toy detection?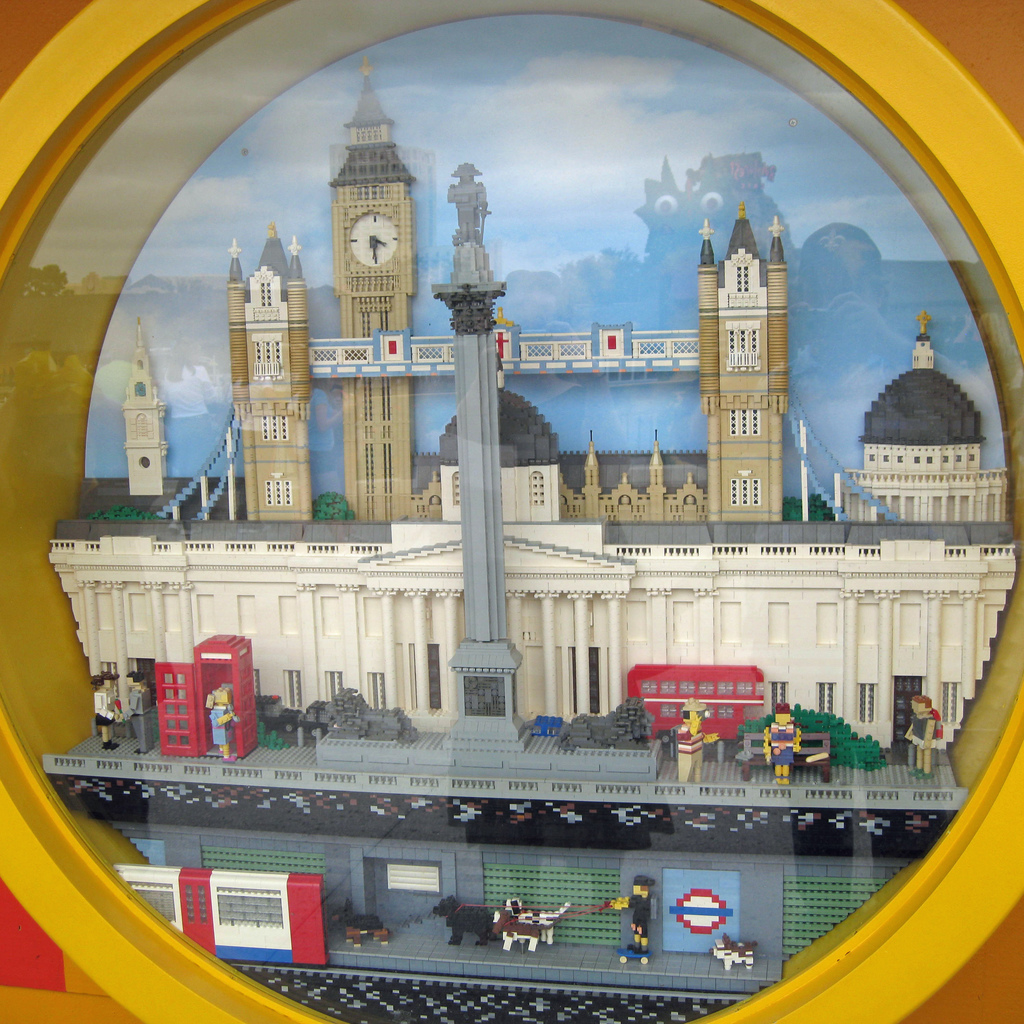
140,632,255,778
